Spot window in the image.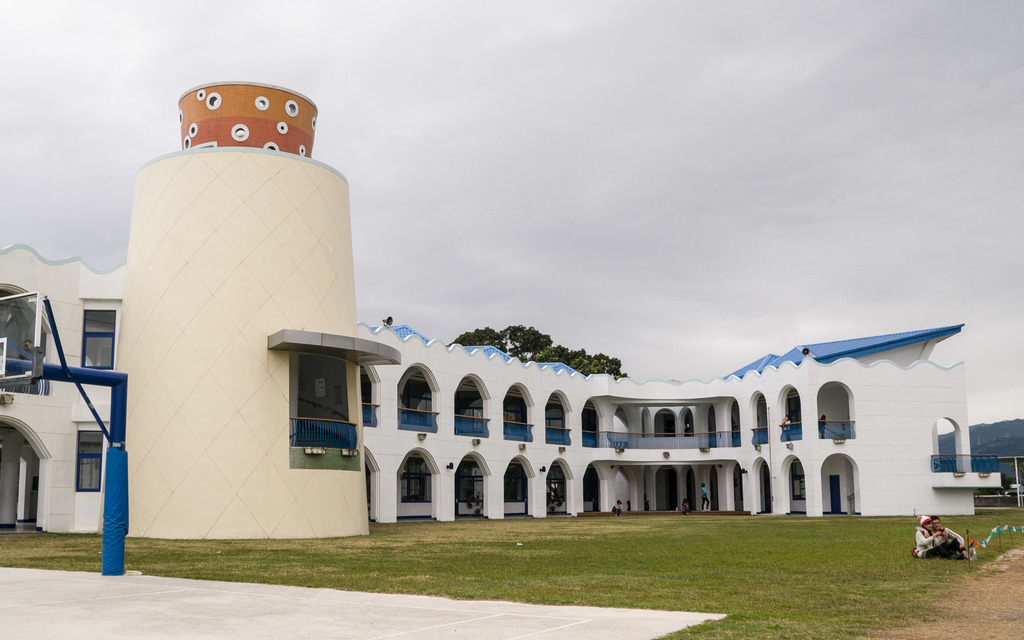
window found at x1=458, y1=461, x2=486, y2=502.
